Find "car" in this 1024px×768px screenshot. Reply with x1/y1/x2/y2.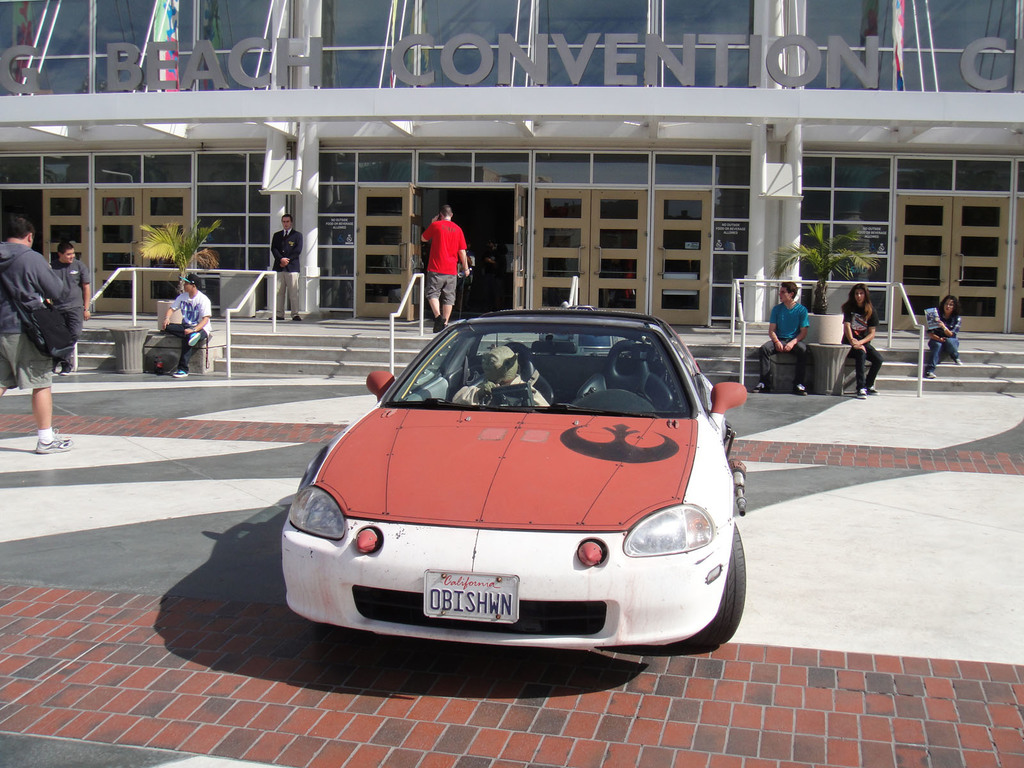
278/304/747/651.
